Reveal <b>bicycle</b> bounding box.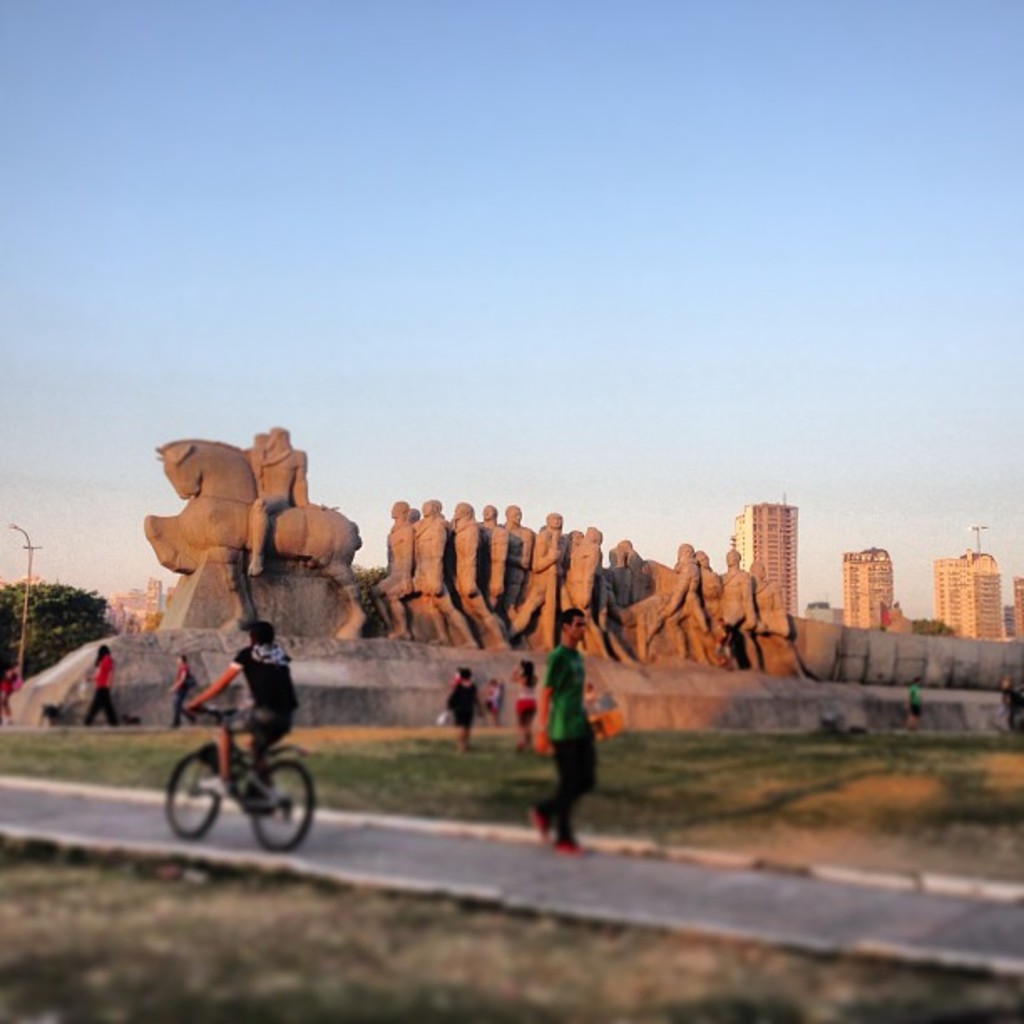
Revealed: [157, 674, 313, 868].
